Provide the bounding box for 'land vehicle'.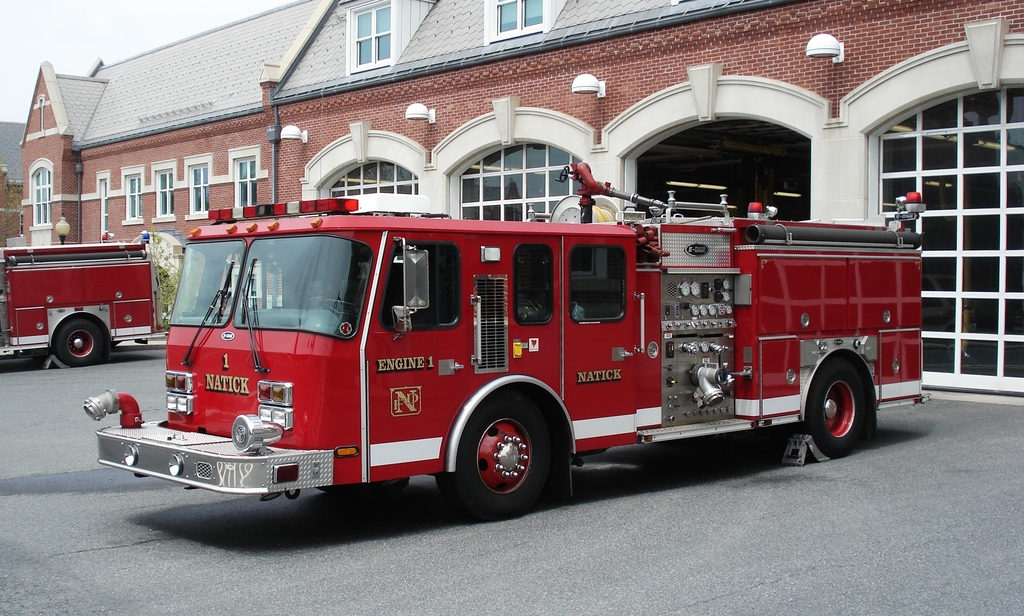
<region>0, 230, 160, 369</region>.
